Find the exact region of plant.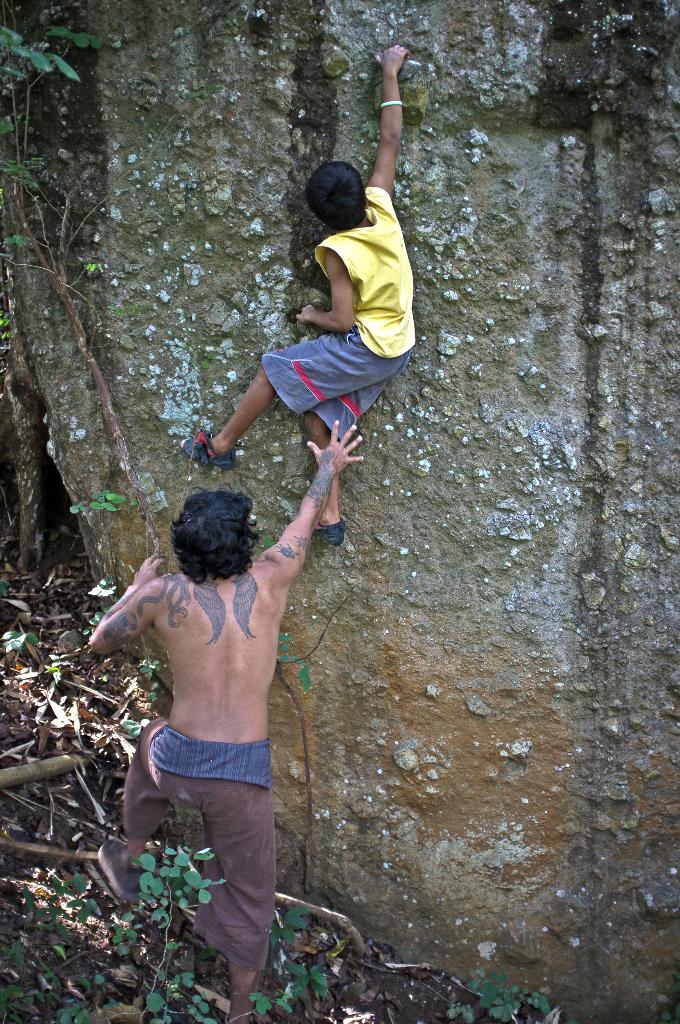
Exact region: 47/648/58/681.
